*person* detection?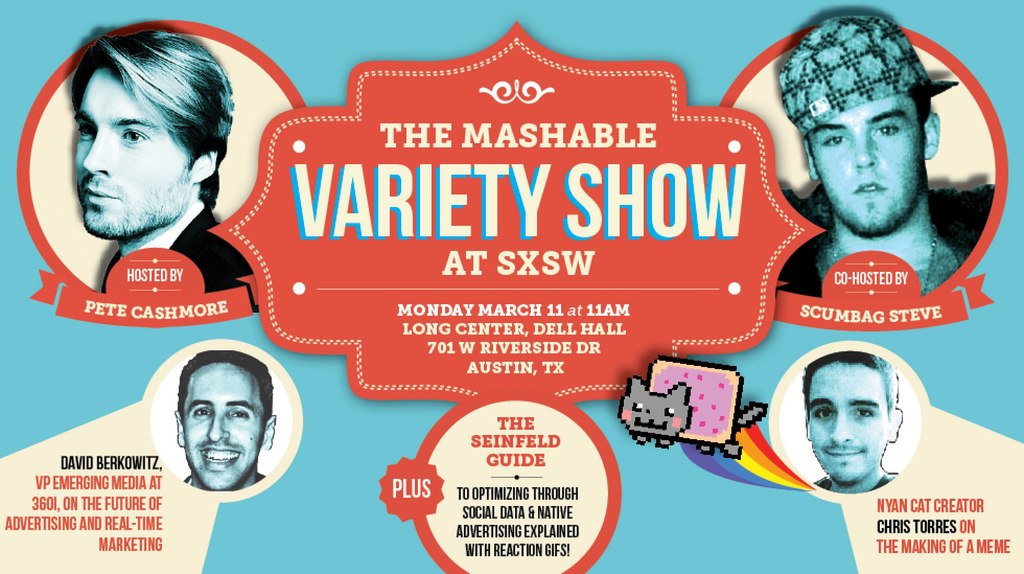
bbox=(775, 12, 997, 296)
